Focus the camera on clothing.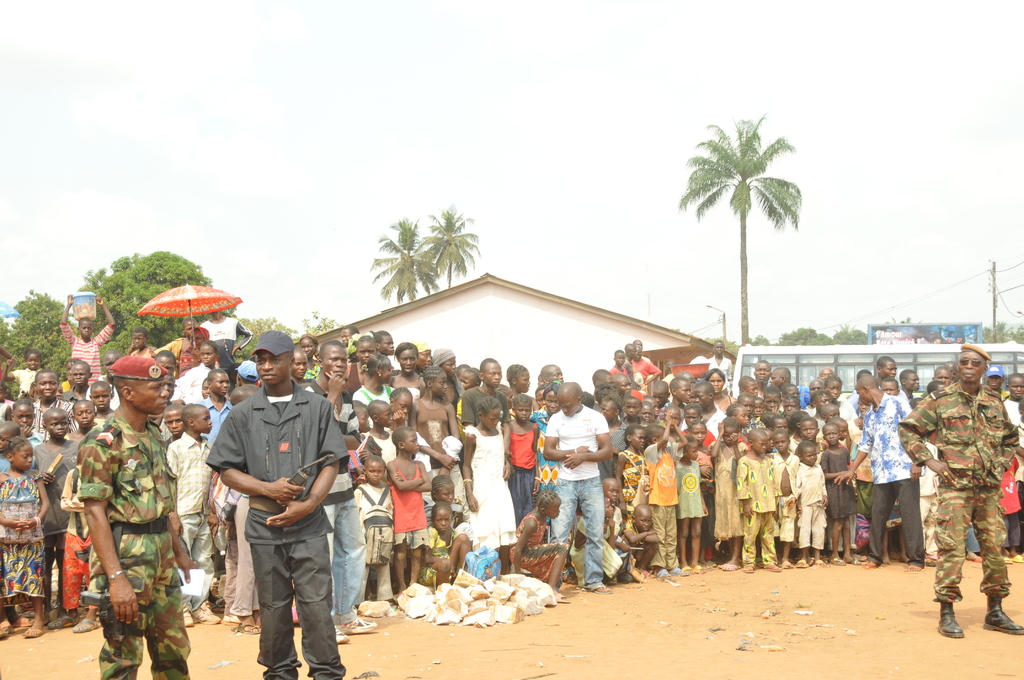
Focus region: (679, 409, 730, 439).
